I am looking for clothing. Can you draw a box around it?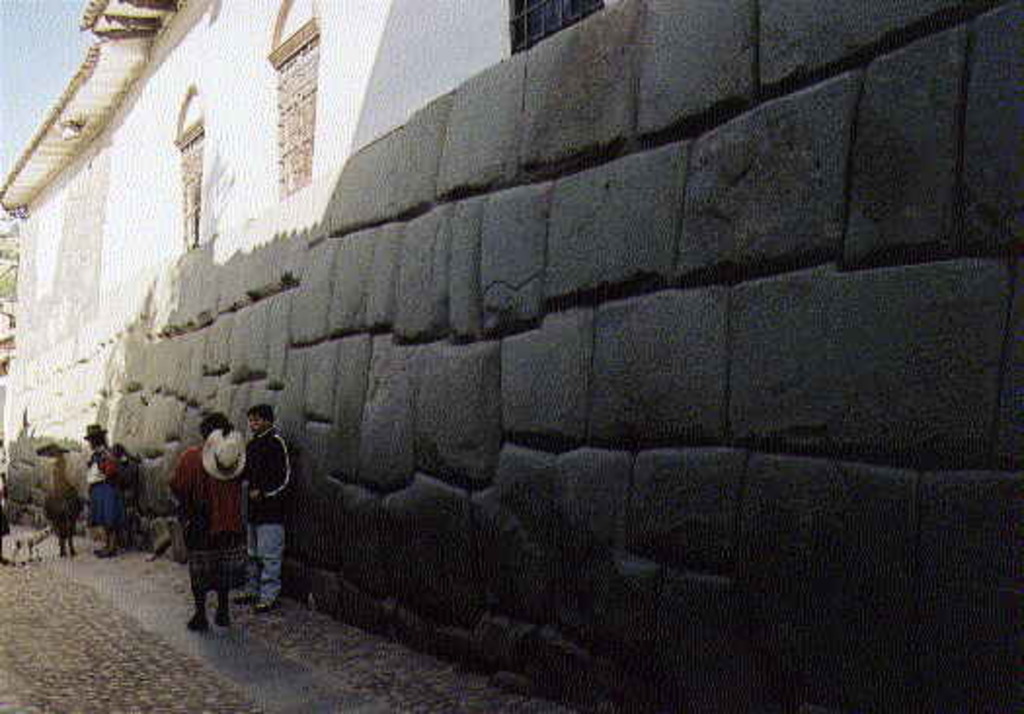
Sure, the bounding box is 242:427:295:607.
